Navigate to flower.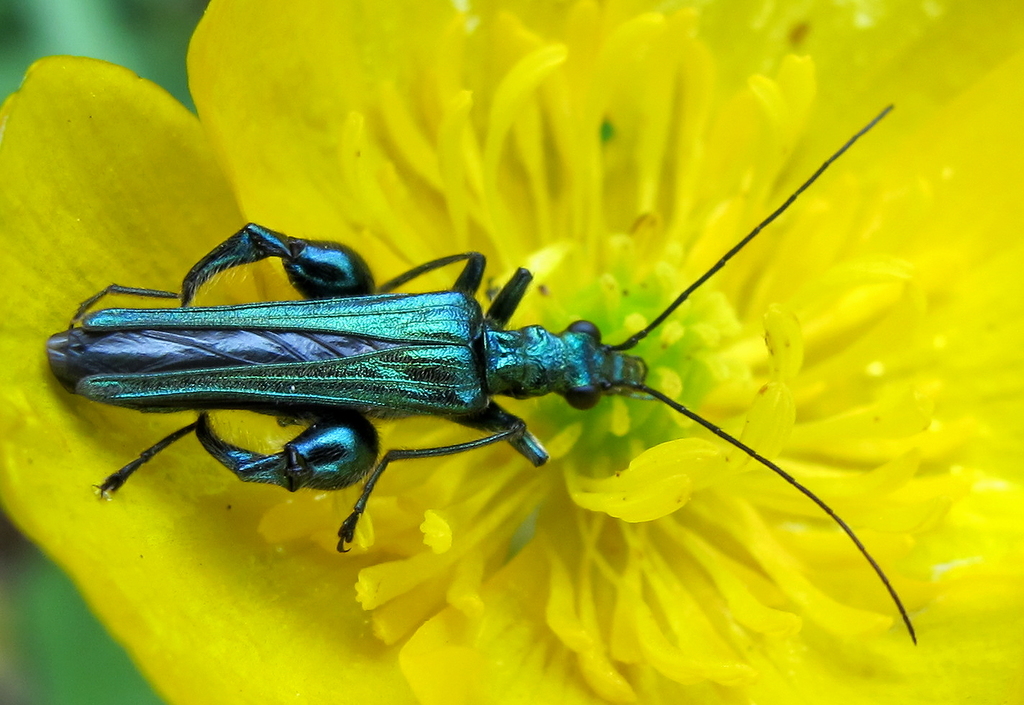
Navigation target: (0, 0, 1023, 704).
